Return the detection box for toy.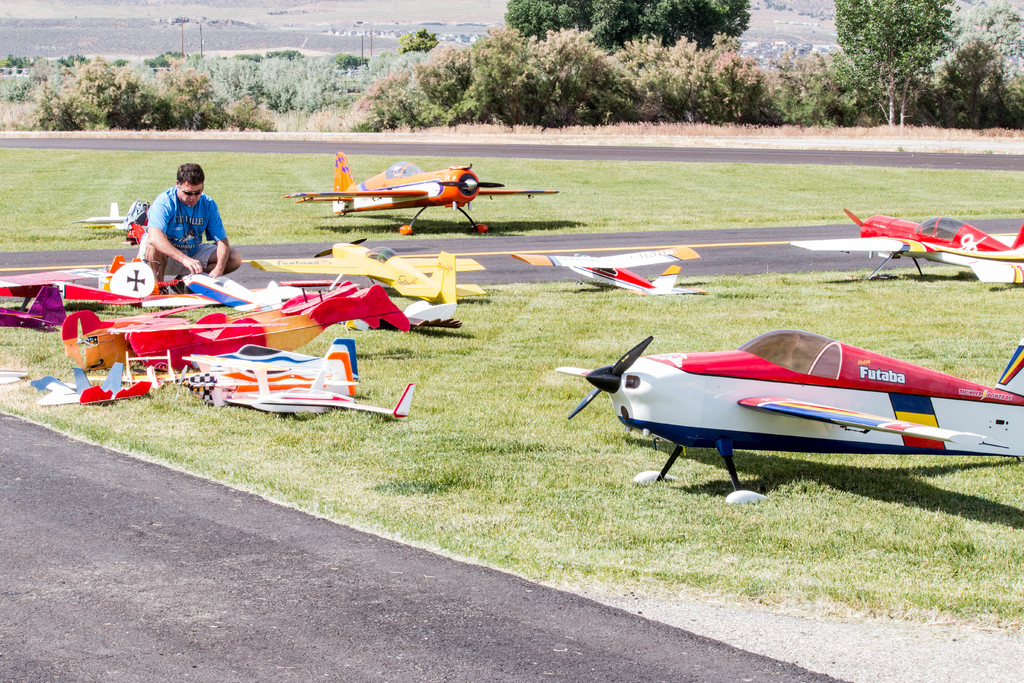
[x1=125, y1=221, x2=146, y2=247].
